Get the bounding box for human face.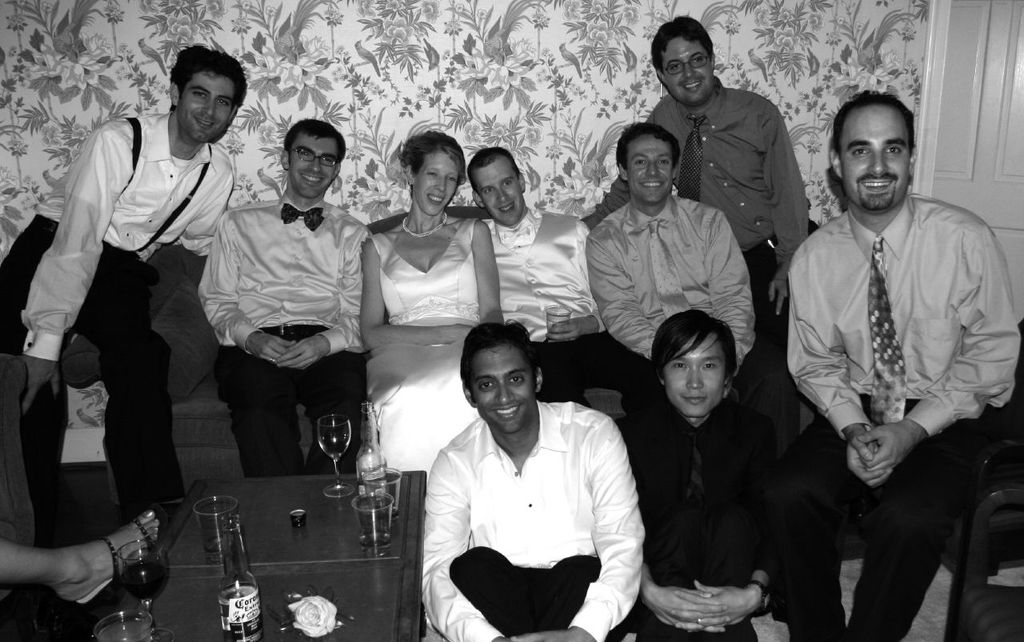
[left=838, top=107, right=910, bottom=211].
